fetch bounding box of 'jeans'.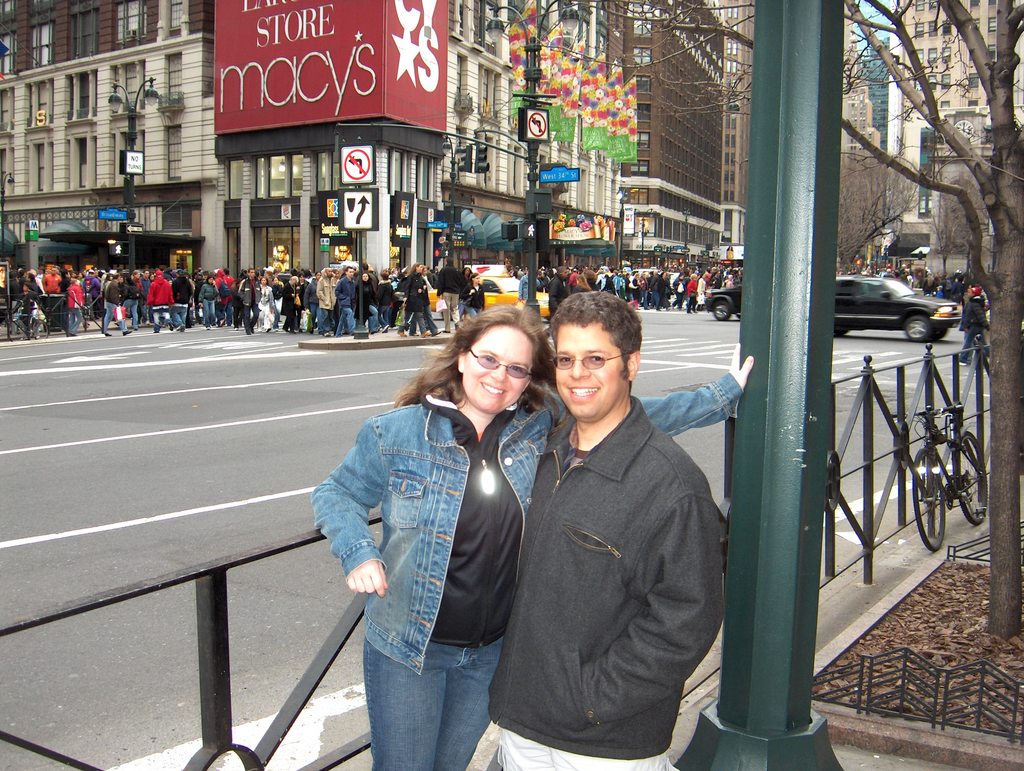
Bbox: 652:290:666:311.
